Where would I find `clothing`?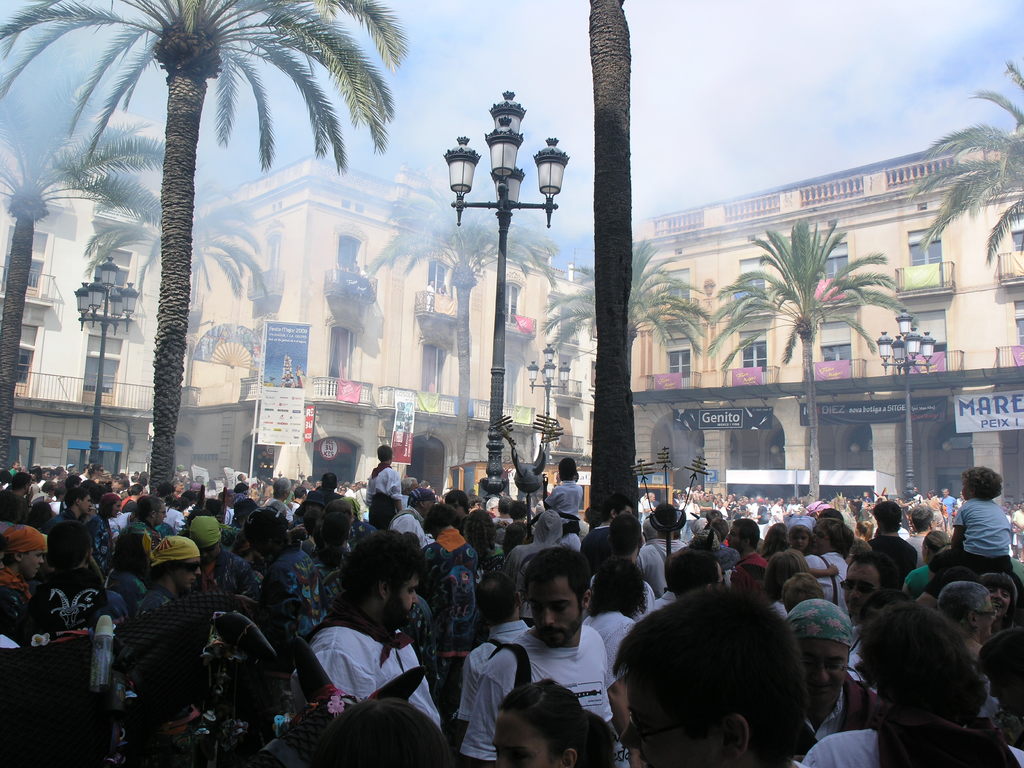
At (left=953, top=493, right=1016, bottom=573).
